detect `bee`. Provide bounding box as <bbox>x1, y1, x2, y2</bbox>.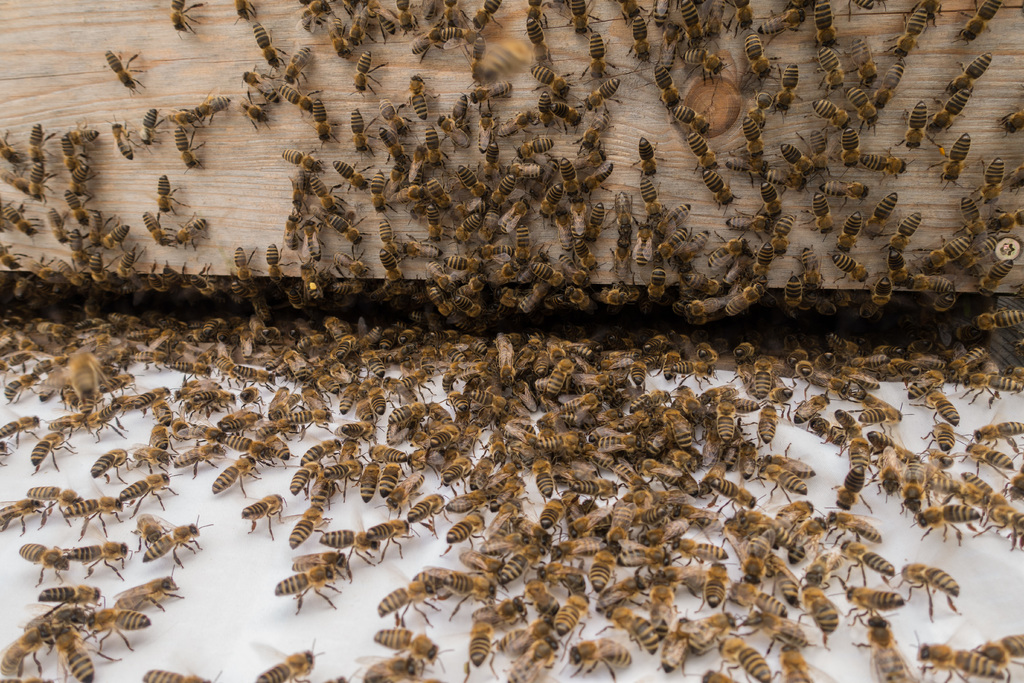
<bbox>993, 104, 1023, 139</bbox>.
